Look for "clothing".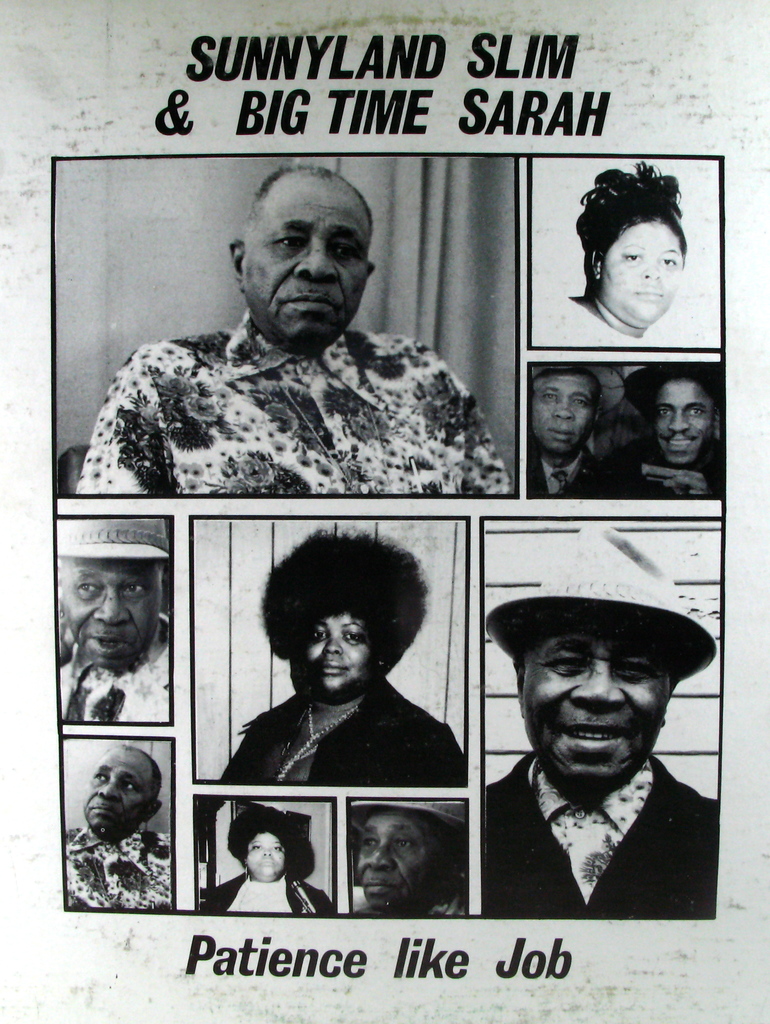
Found: select_region(211, 669, 470, 783).
